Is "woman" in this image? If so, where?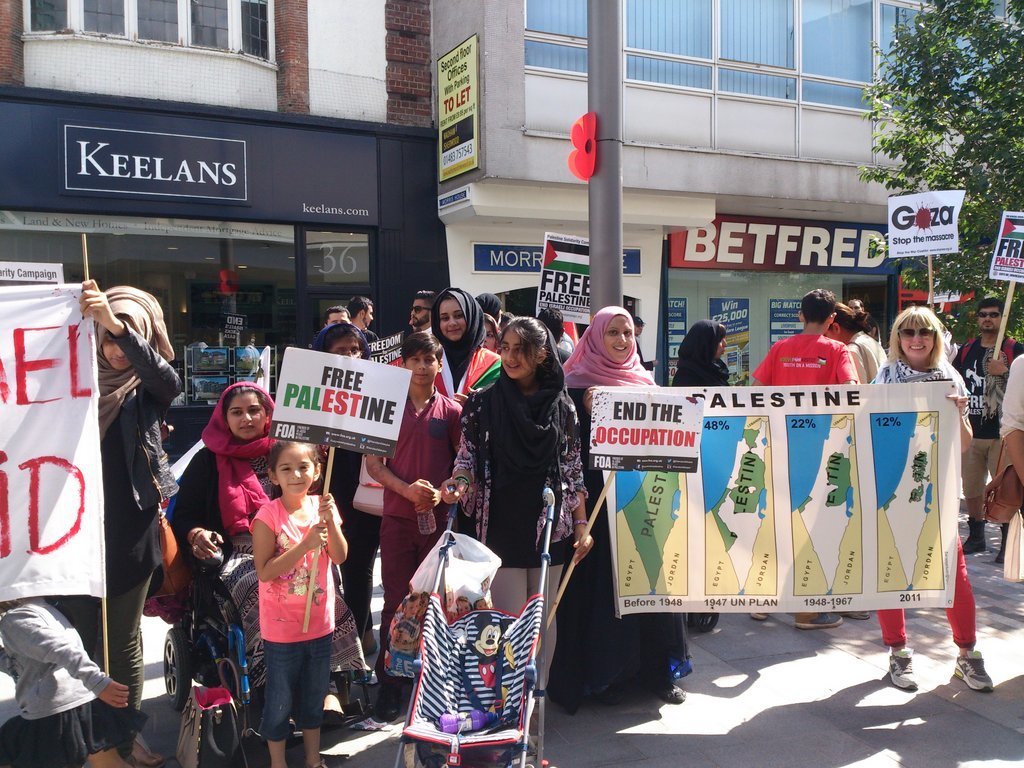
Yes, at select_region(677, 317, 734, 387).
